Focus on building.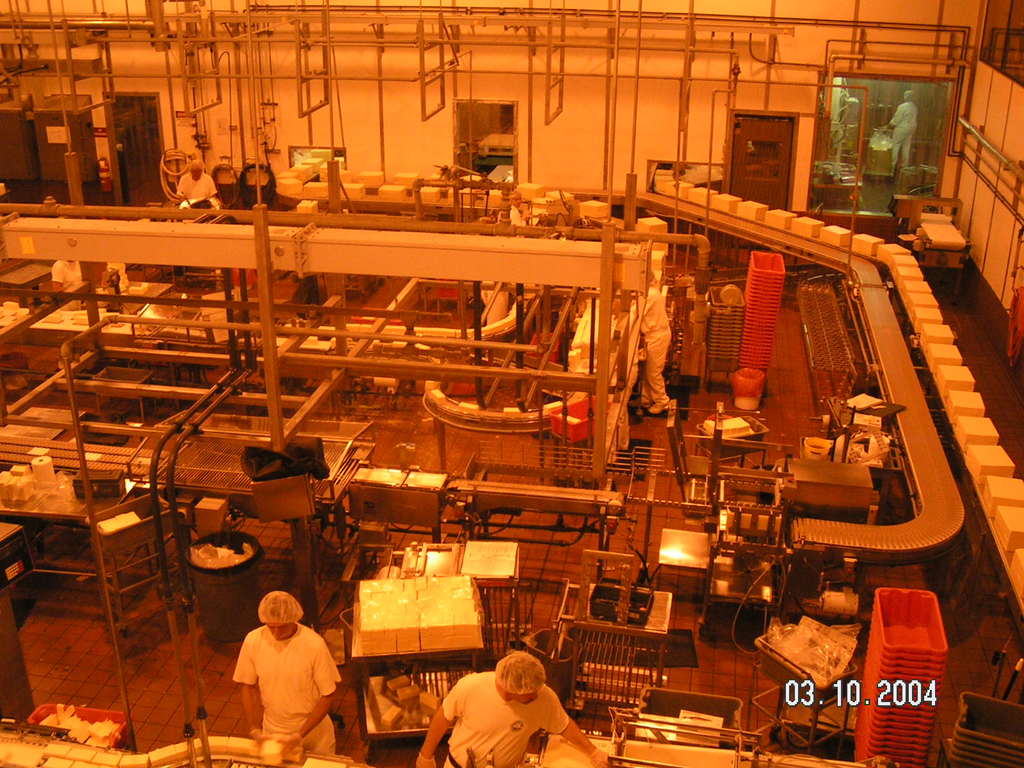
Focused at pyautogui.locateOnScreen(0, 0, 1023, 767).
